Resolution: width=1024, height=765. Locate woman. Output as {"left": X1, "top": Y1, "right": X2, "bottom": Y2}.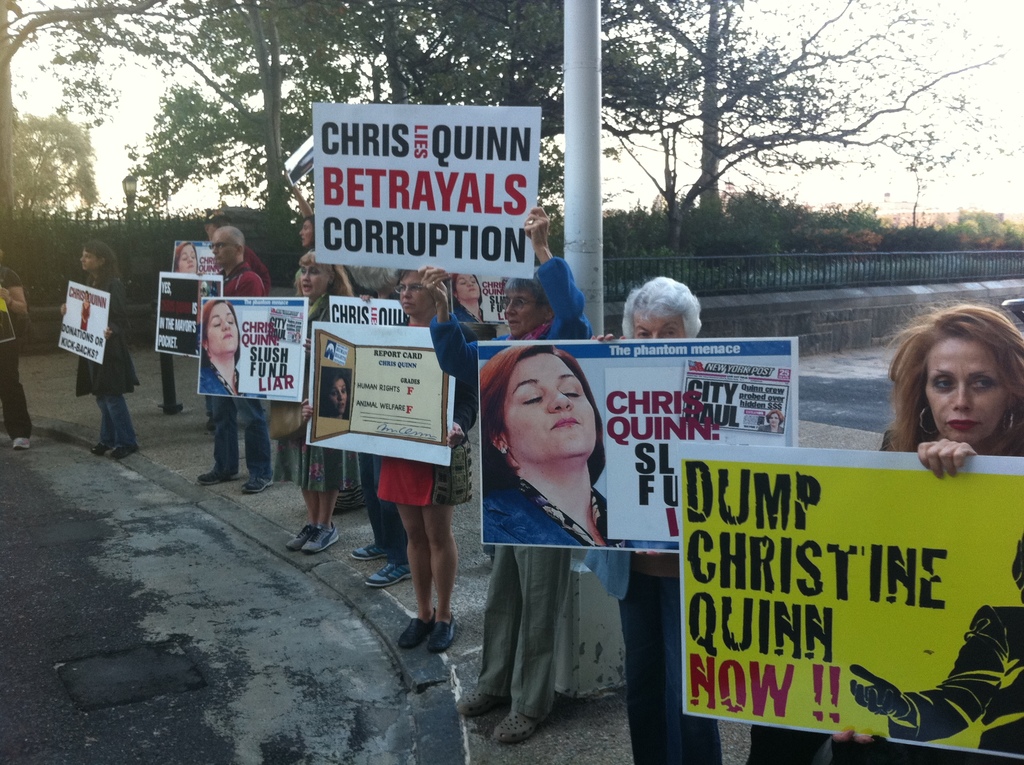
{"left": 579, "top": 271, "right": 723, "bottom": 763}.
